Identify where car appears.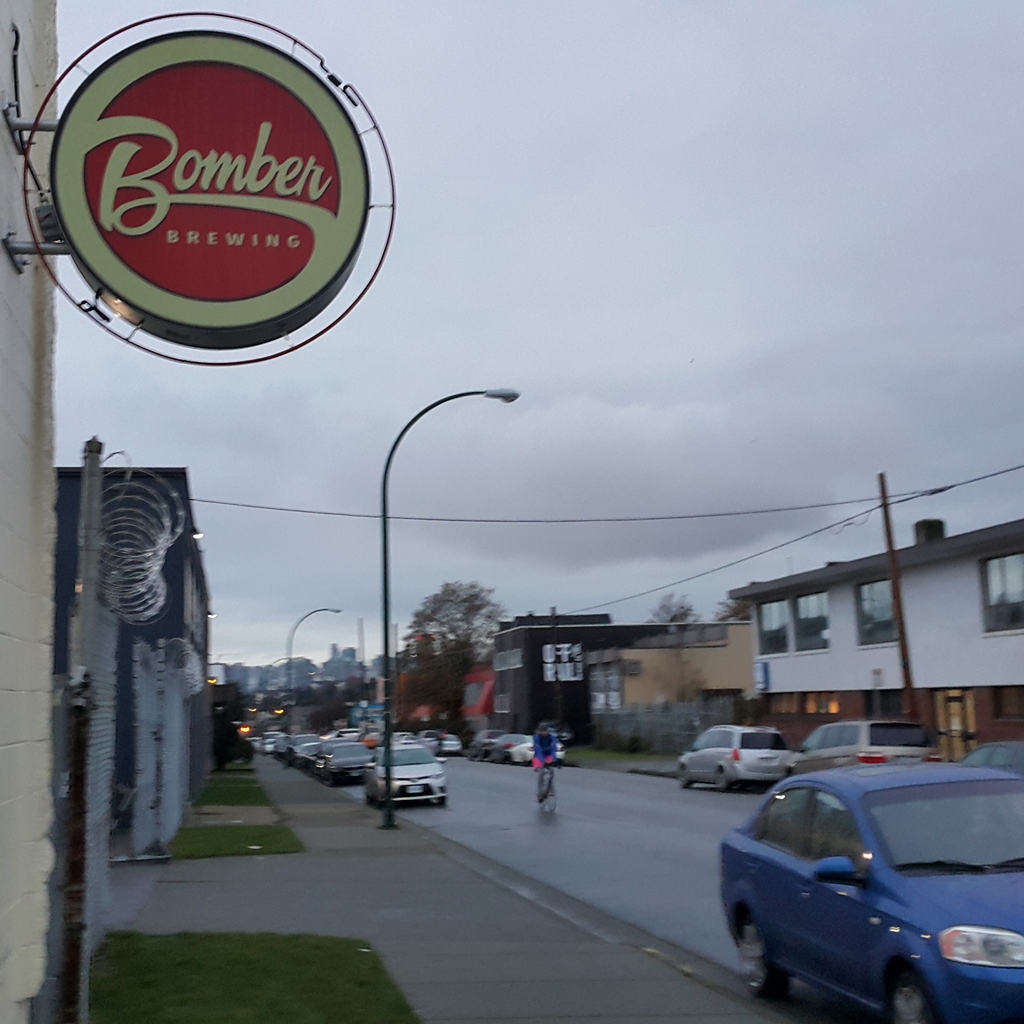
Appears at <box>964,739,1023,772</box>.
